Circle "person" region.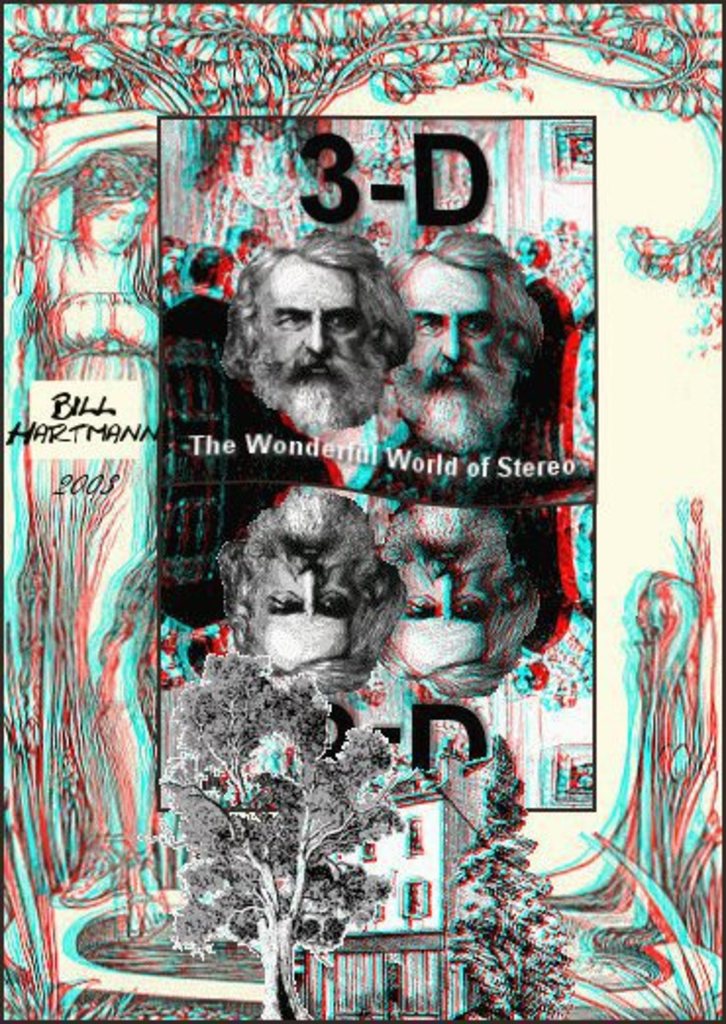
Region: [383, 226, 540, 477].
